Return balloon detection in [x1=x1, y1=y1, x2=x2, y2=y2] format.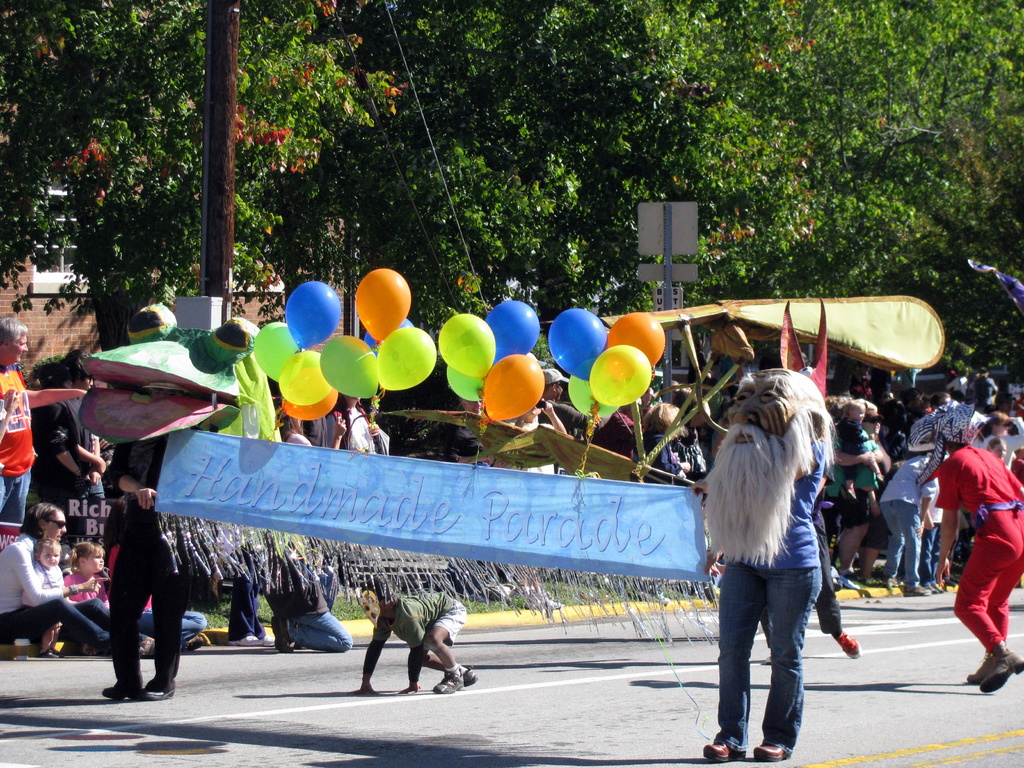
[x1=287, y1=280, x2=342, y2=350].
